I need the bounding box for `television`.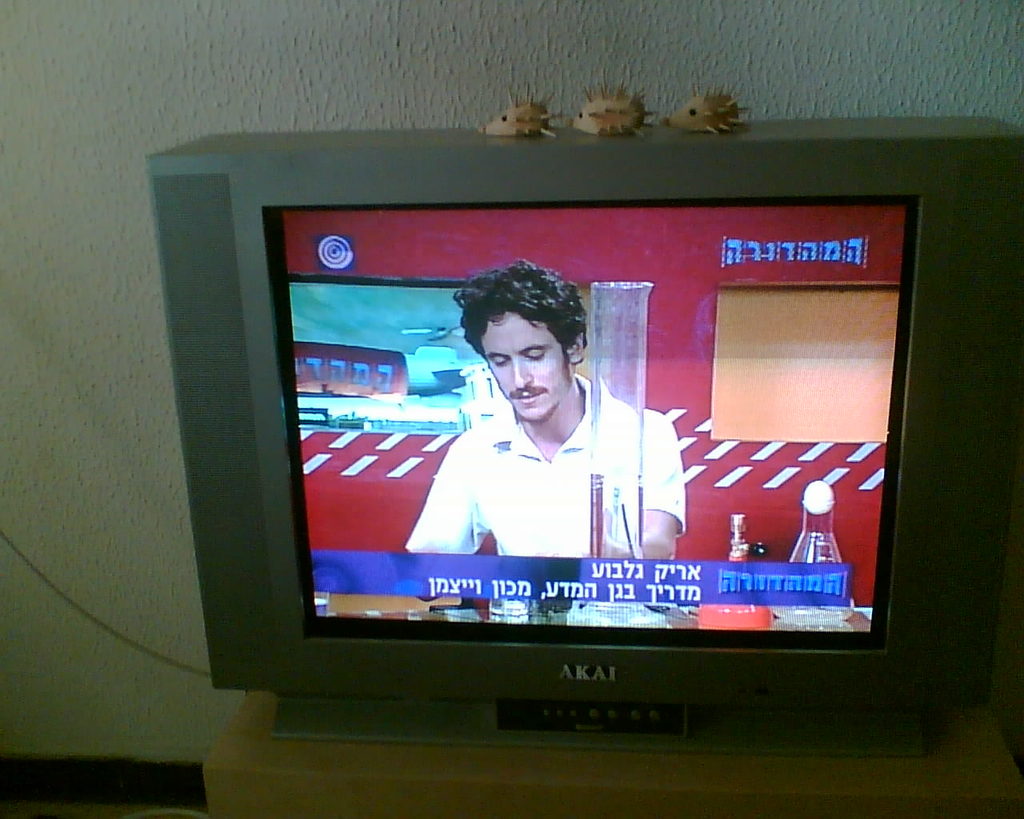
Here it is: <bbox>151, 113, 1019, 740</bbox>.
